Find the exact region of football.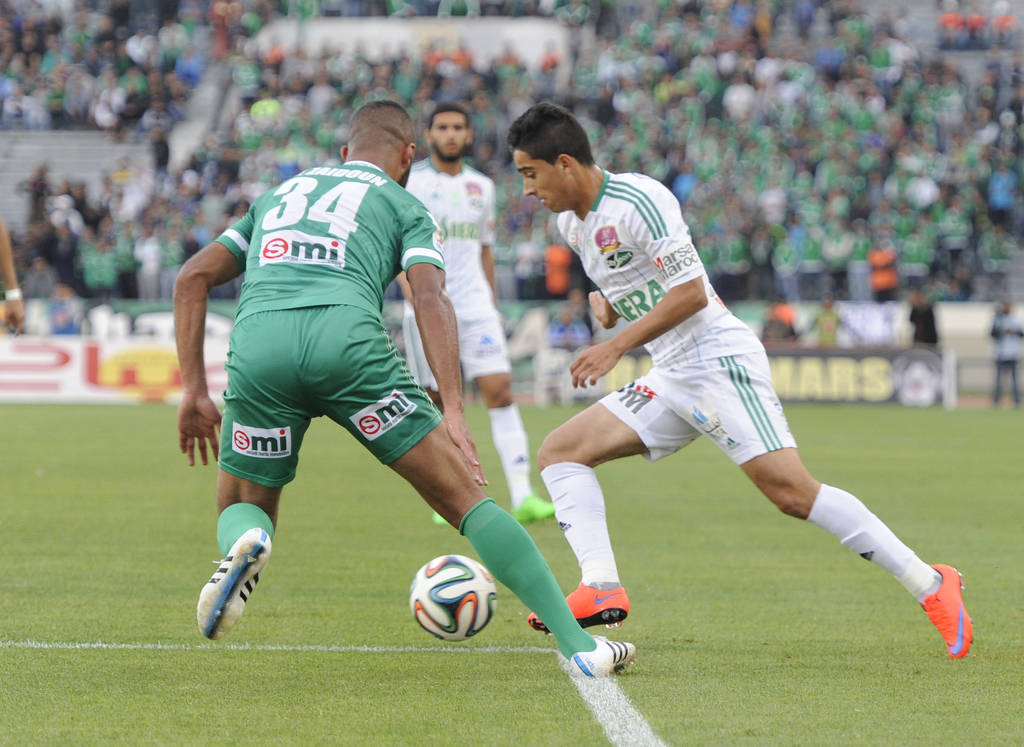
Exact region: x1=408 y1=553 x2=497 y2=647.
